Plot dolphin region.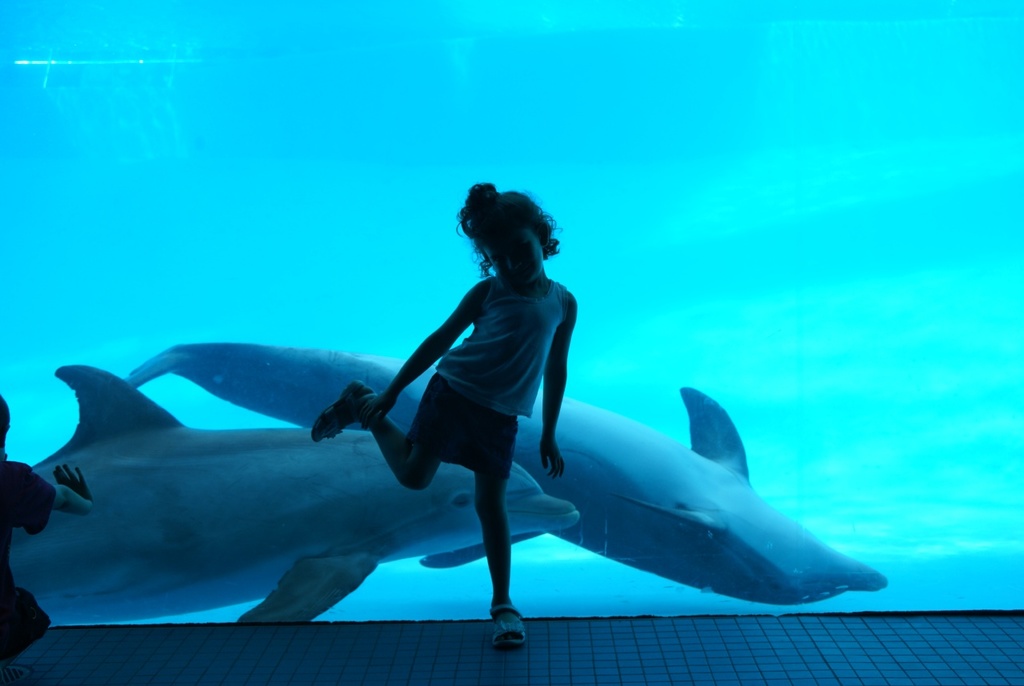
Plotted at <box>0,359,582,624</box>.
